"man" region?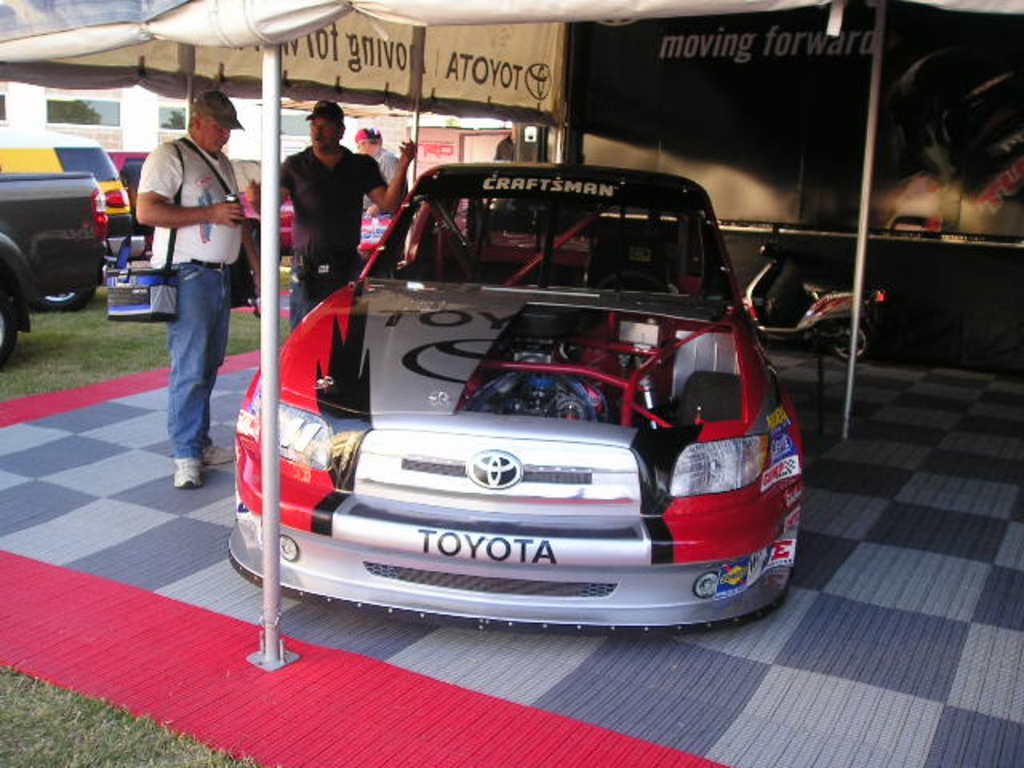
<bbox>275, 101, 416, 323</bbox>
